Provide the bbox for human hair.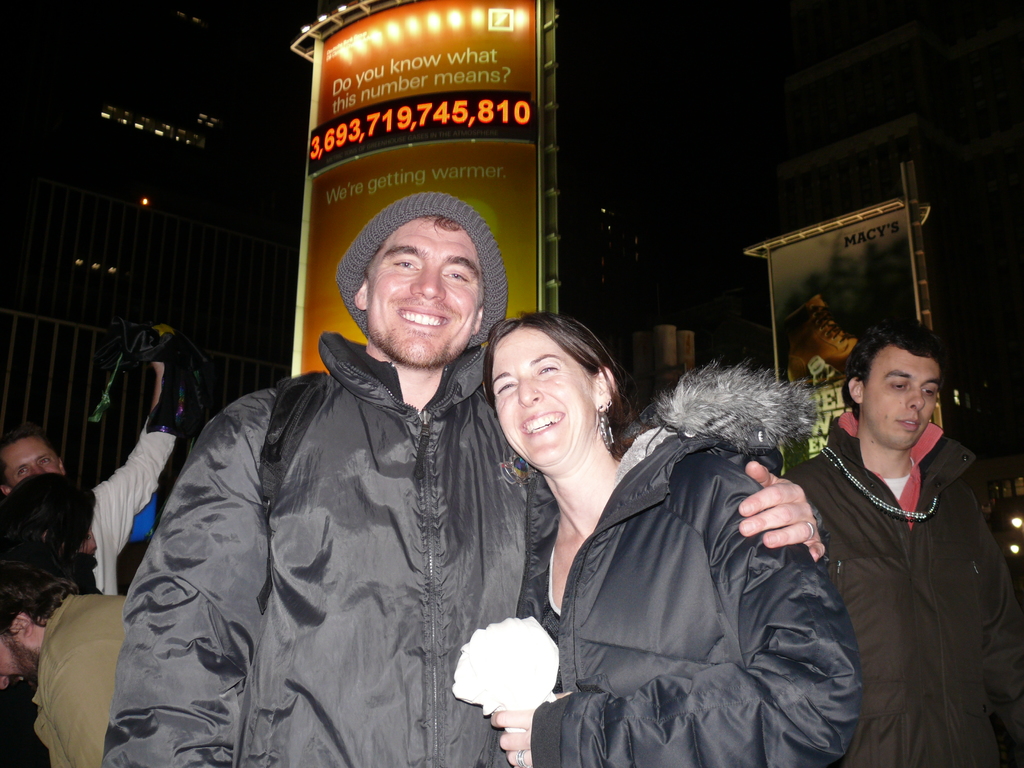
BBox(5, 472, 97, 570).
